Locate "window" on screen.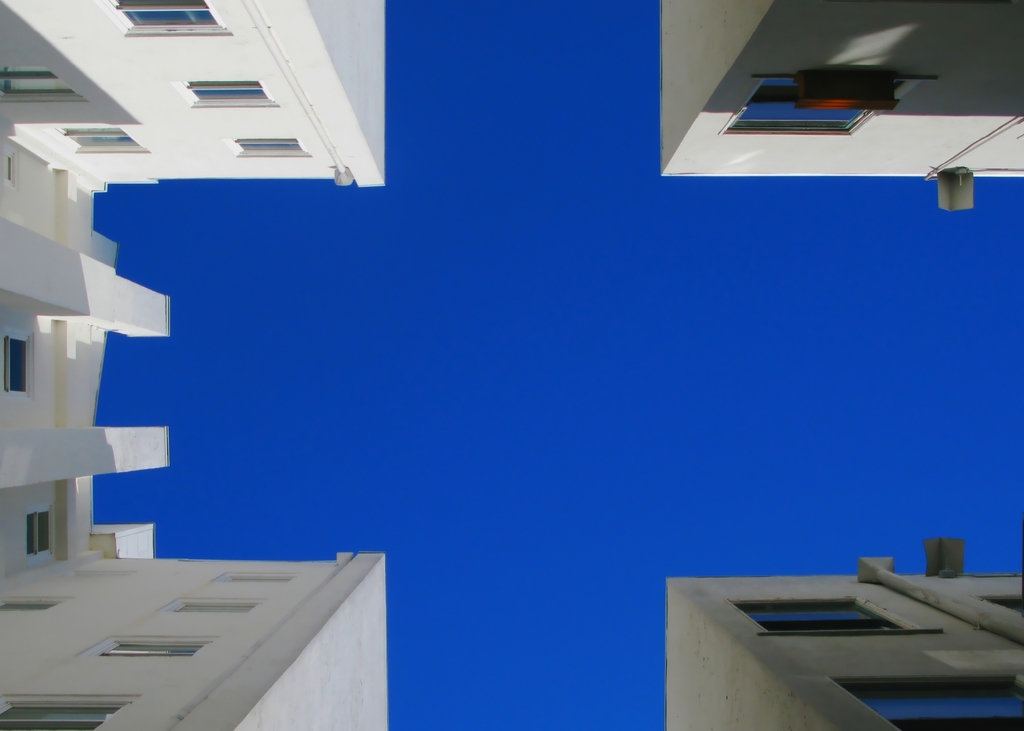
On screen at [716, 71, 939, 140].
